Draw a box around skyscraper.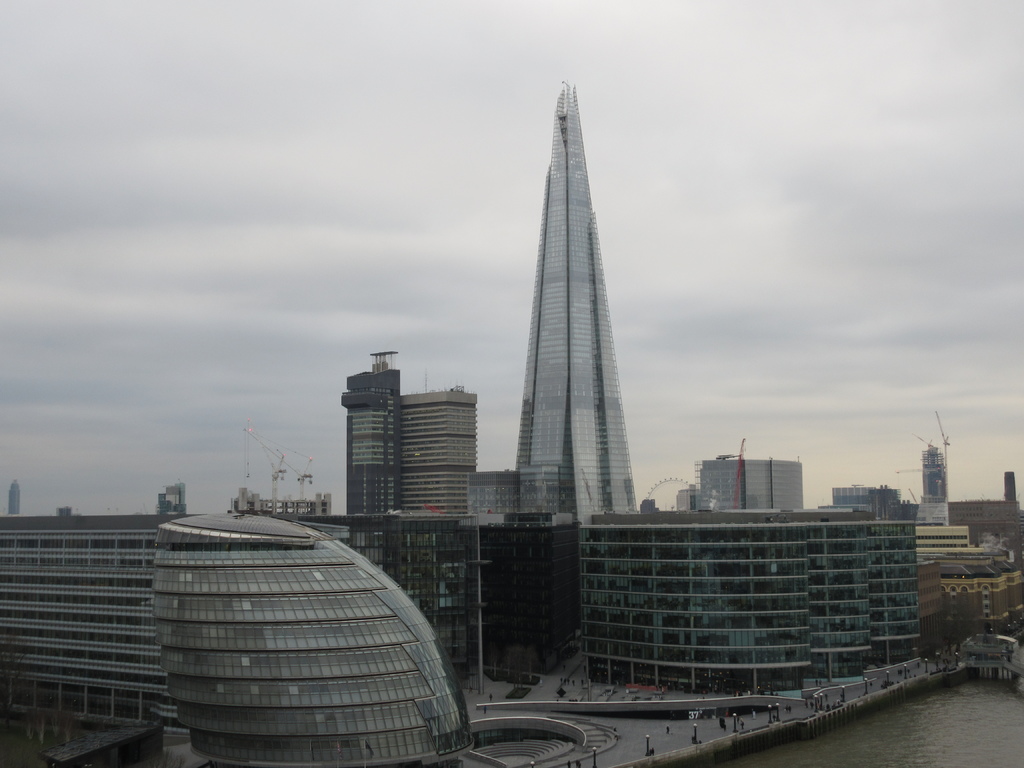
detection(323, 349, 404, 532).
